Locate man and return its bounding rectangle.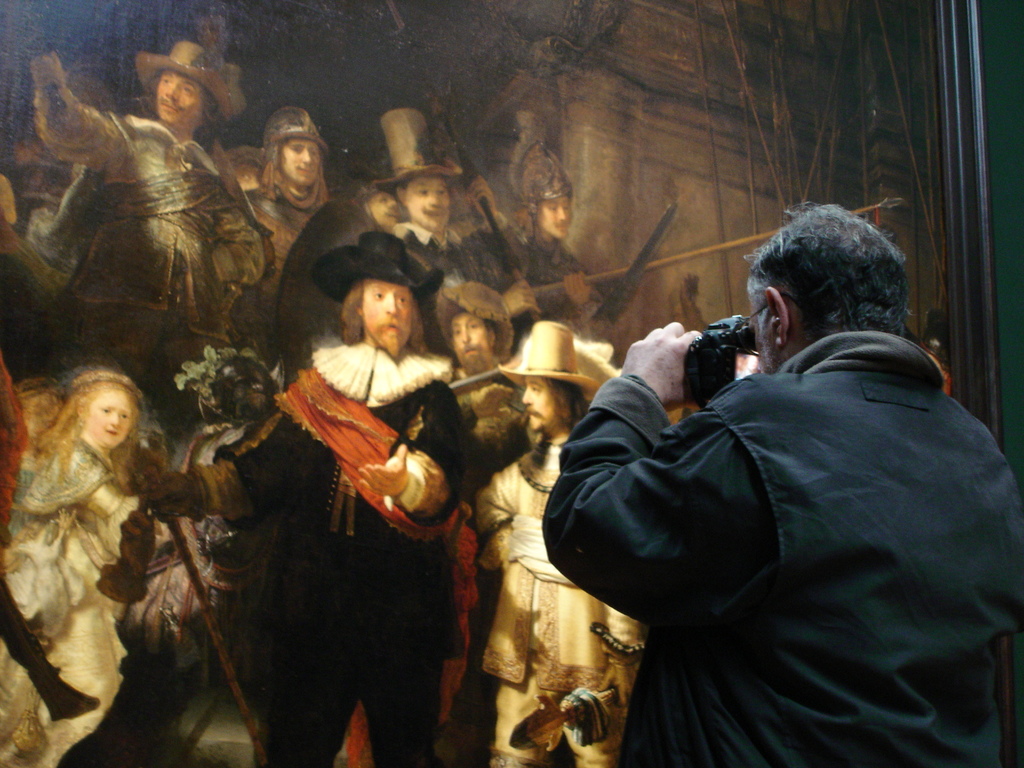
[x1=470, y1=318, x2=650, y2=767].
